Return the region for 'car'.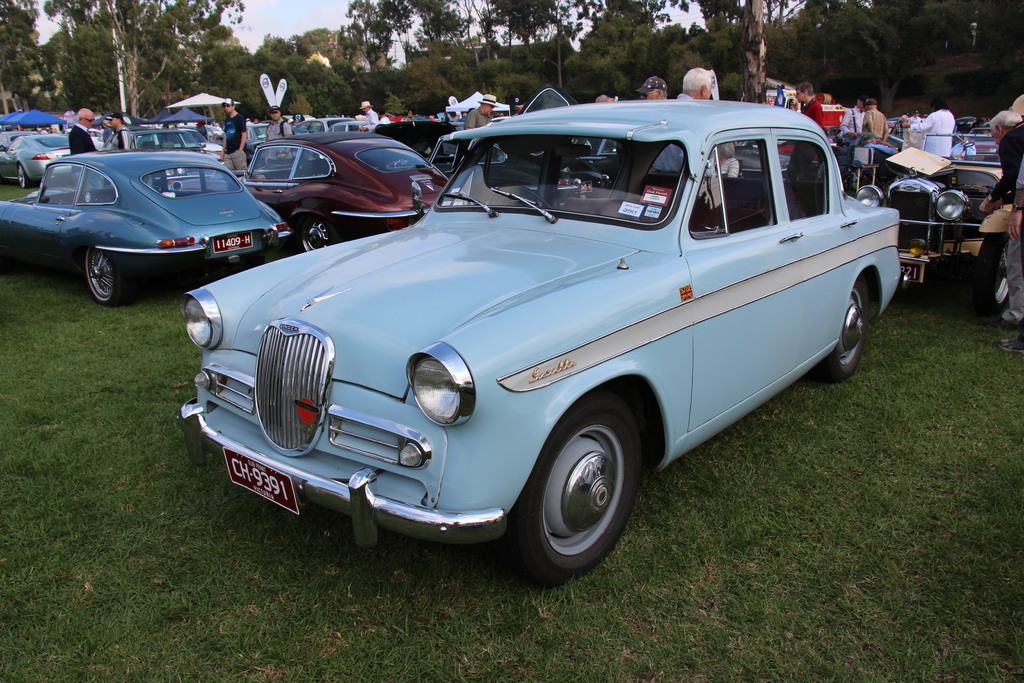
(173,99,905,584).
